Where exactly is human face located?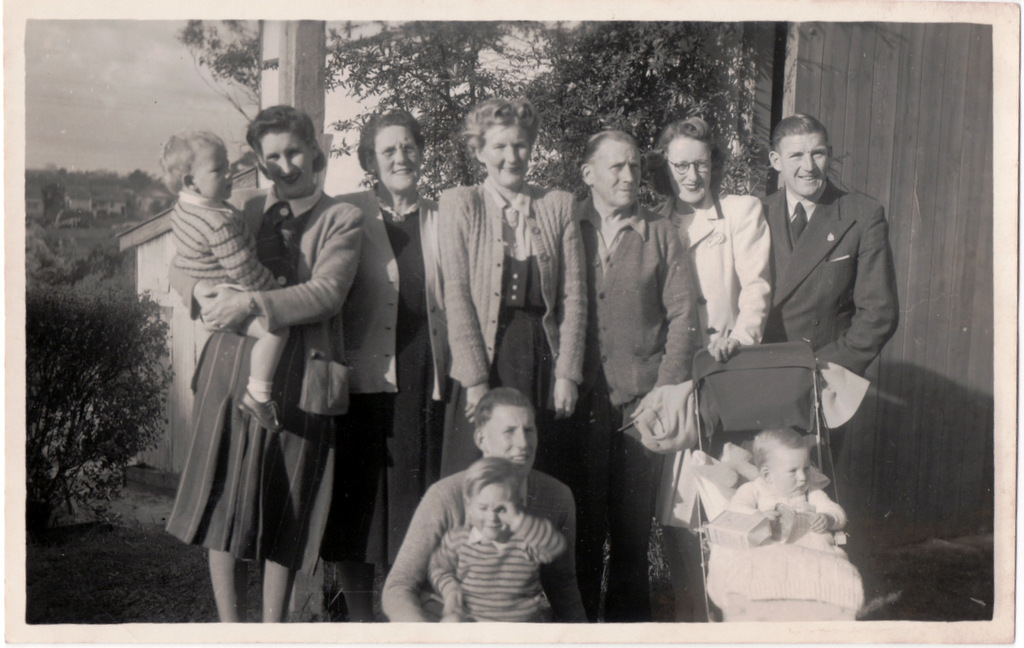
Its bounding box is Rect(665, 133, 718, 201).
